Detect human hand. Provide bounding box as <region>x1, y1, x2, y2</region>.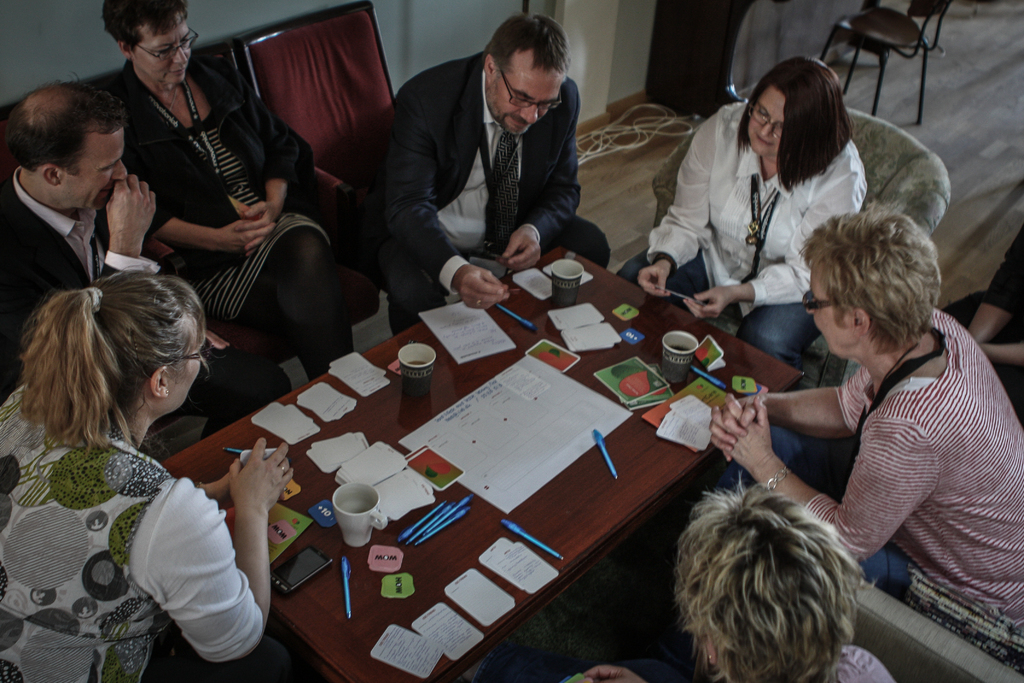
<region>237, 199, 281, 257</region>.
